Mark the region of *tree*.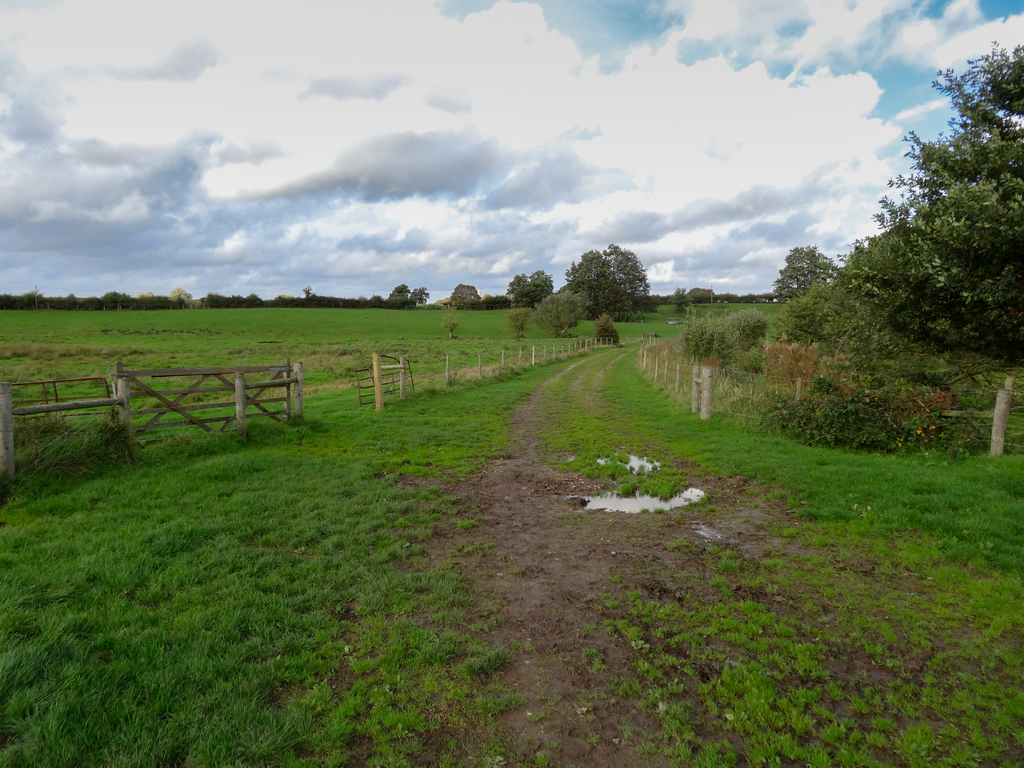
Region: (x1=483, y1=294, x2=506, y2=315).
